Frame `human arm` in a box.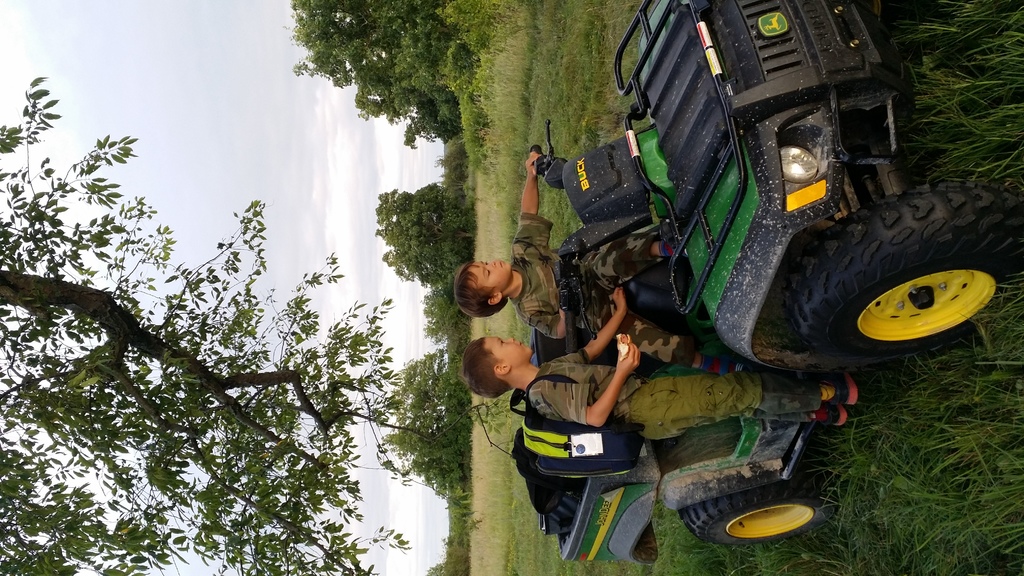
left=531, top=351, right=643, bottom=429.
